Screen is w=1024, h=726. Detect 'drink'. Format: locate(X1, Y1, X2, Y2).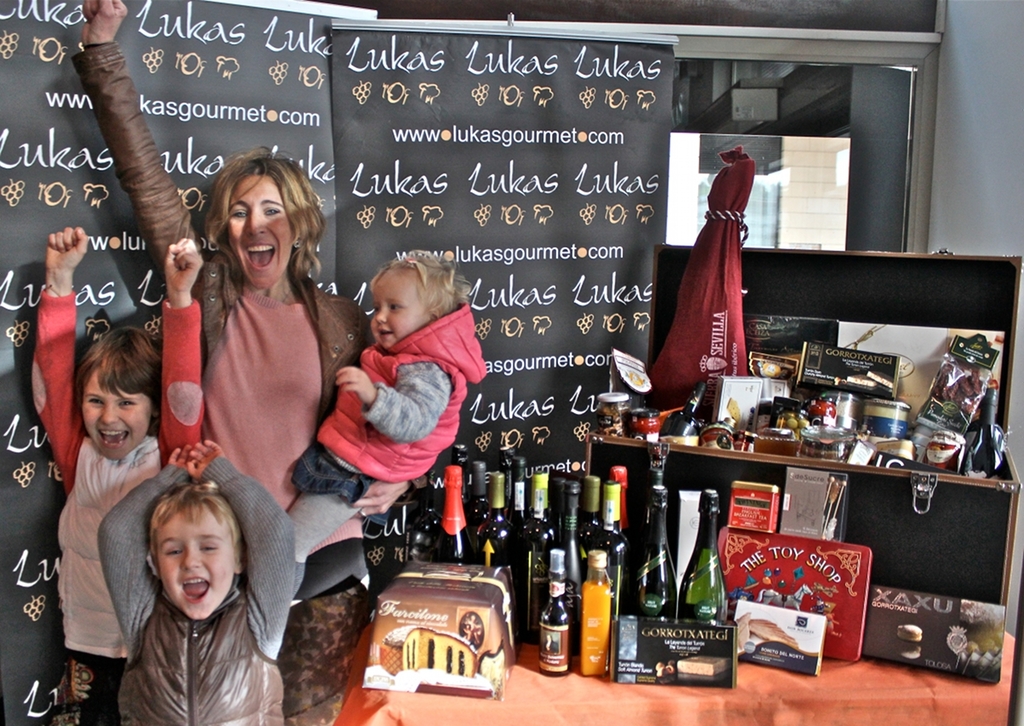
locate(641, 486, 681, 619).
